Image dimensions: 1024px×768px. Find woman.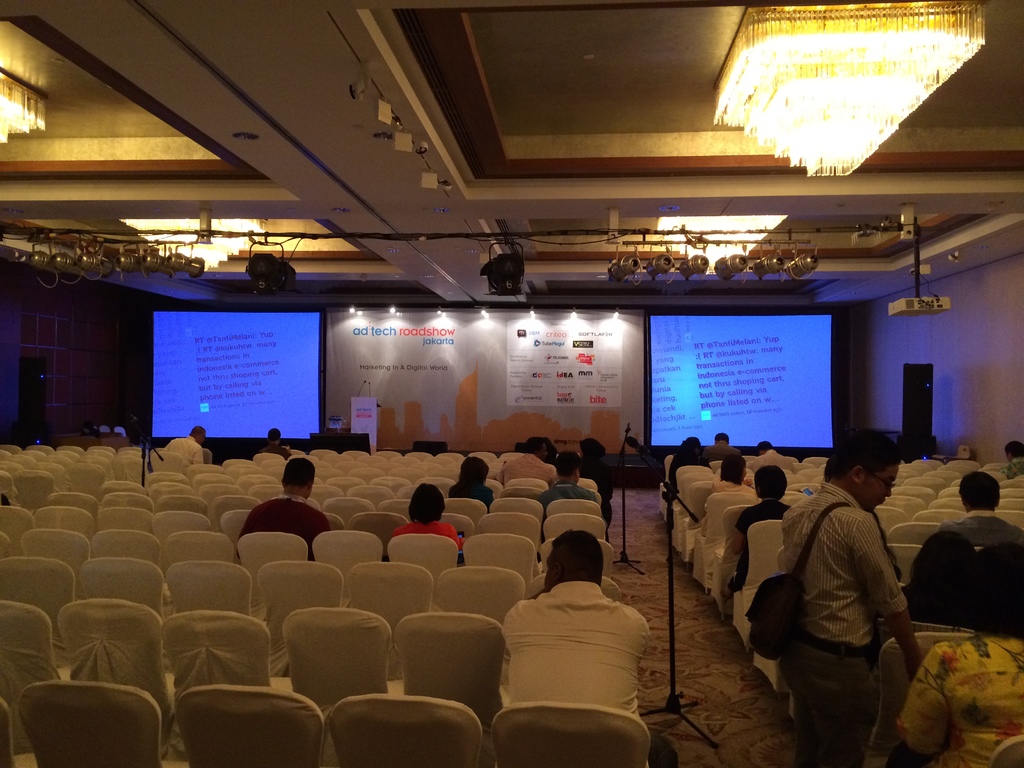
locate(447, 454, 496, 508).
